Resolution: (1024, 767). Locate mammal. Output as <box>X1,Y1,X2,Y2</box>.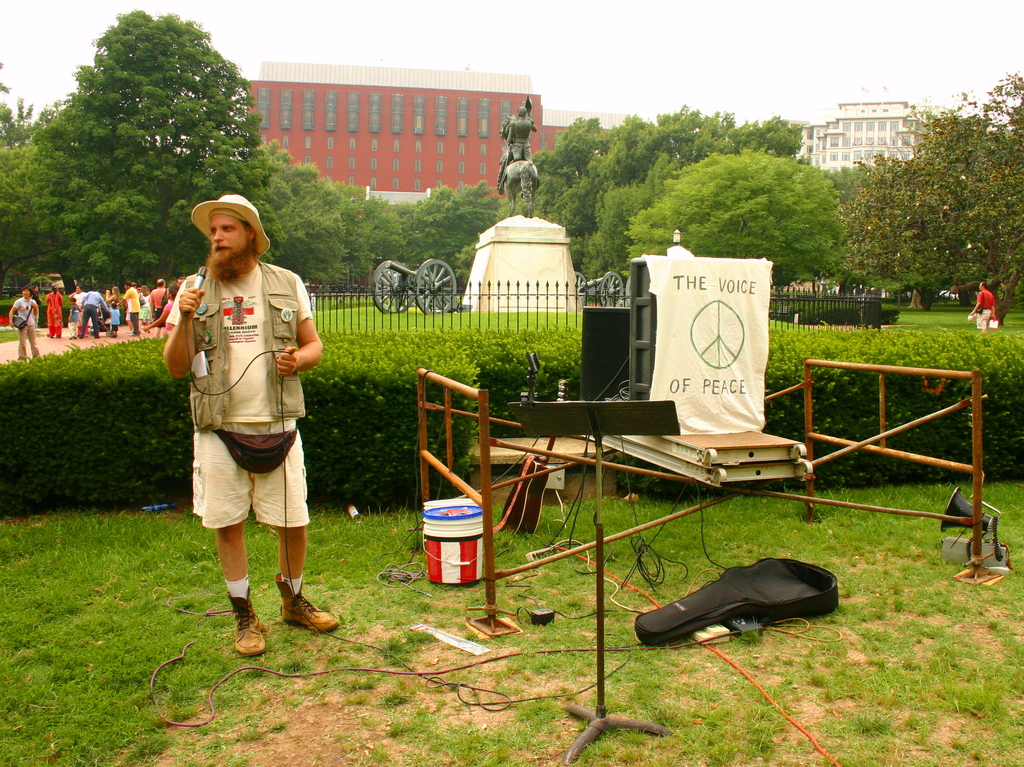
<box>968,280,998,334</box>.
